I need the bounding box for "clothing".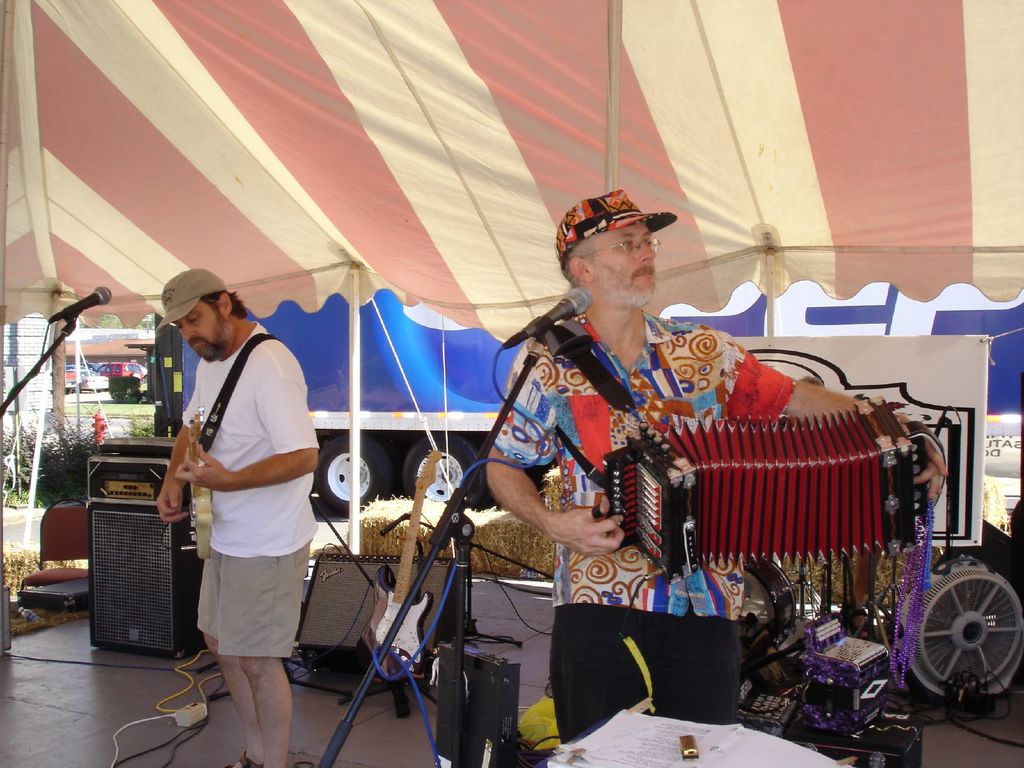
Here it is: l=506, t=234, r=772, b=701.
